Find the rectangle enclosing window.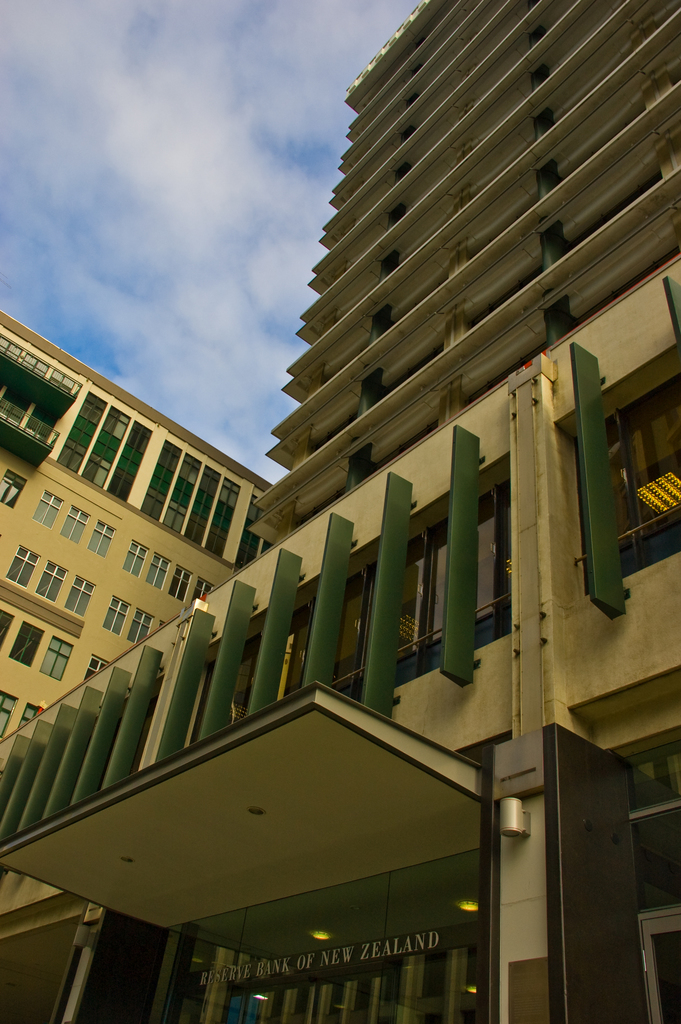
{"left": 184, "top": 577, "right": 210, "bottom": 603}.
